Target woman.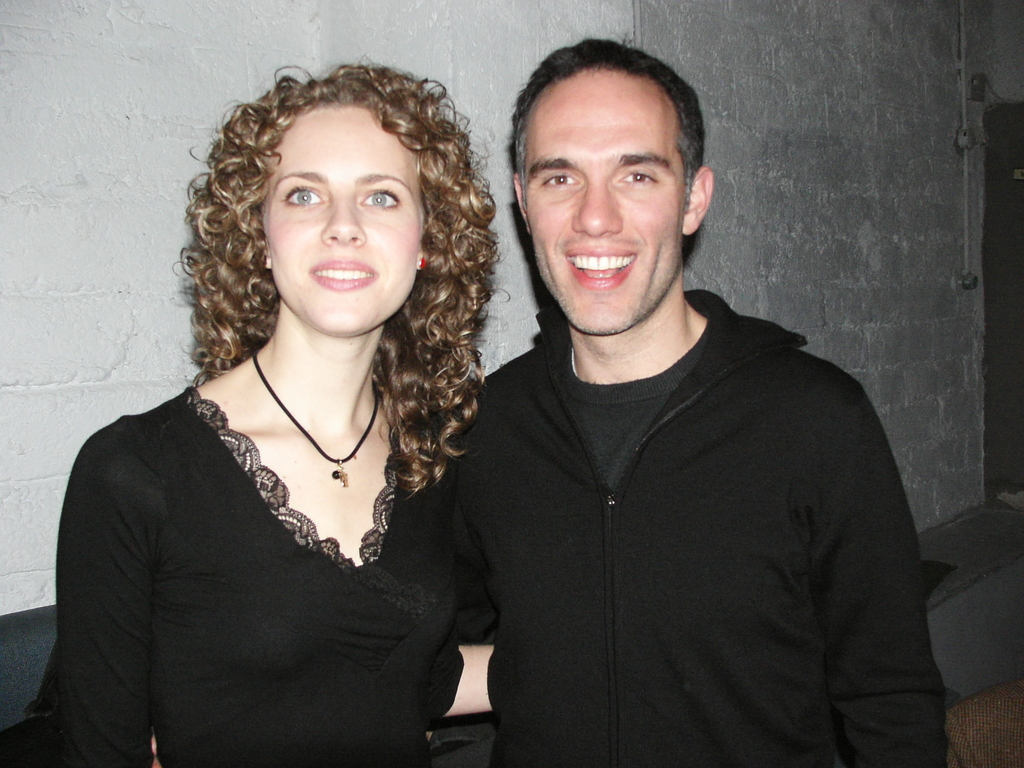
Target region: [x1=0, y1=65, x2=506, y2=767].
